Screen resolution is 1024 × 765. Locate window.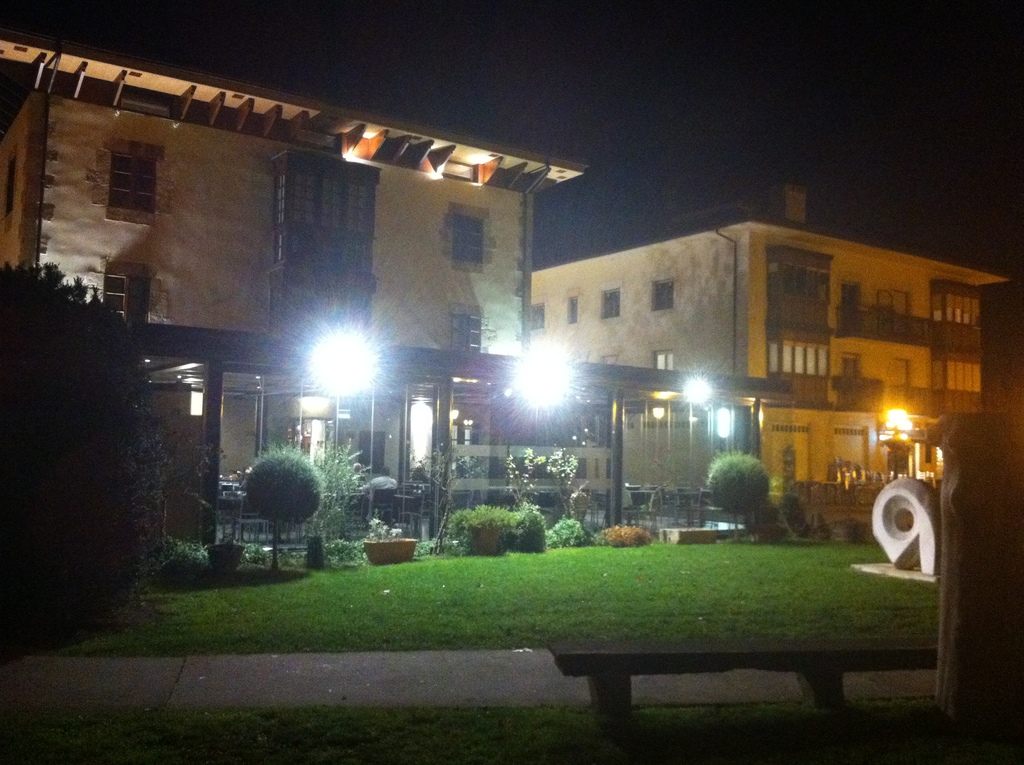
Rect(450, 211, 483, 264).
